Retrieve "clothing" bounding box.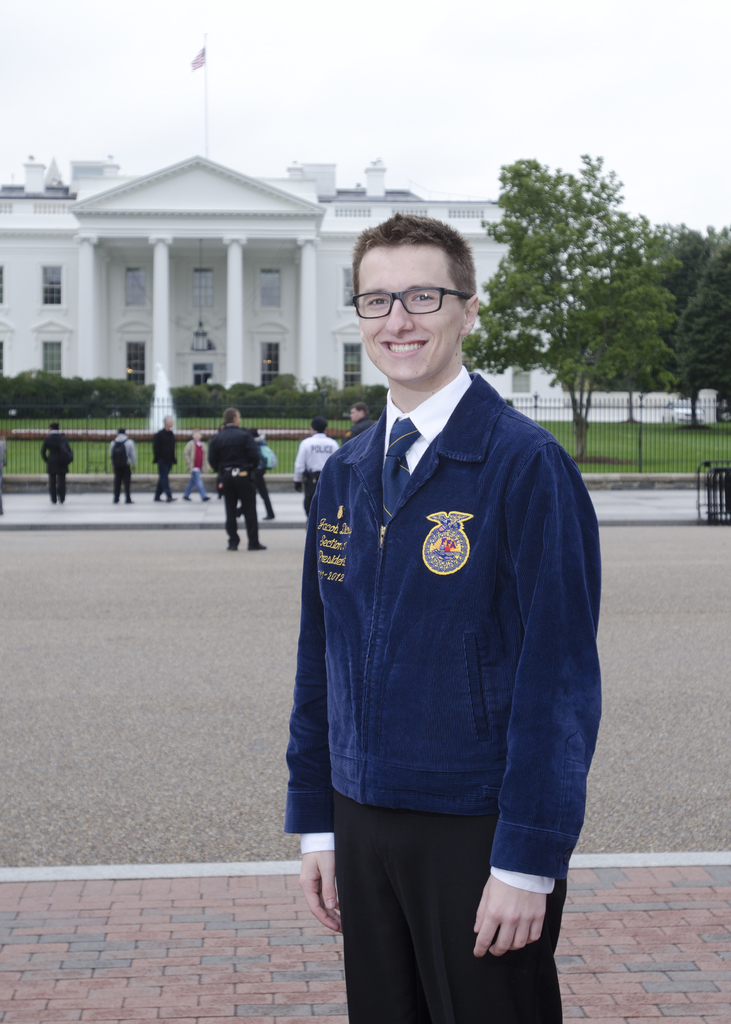
Bounding box: [x1=145, y1=426, x2=180, y2=493].
